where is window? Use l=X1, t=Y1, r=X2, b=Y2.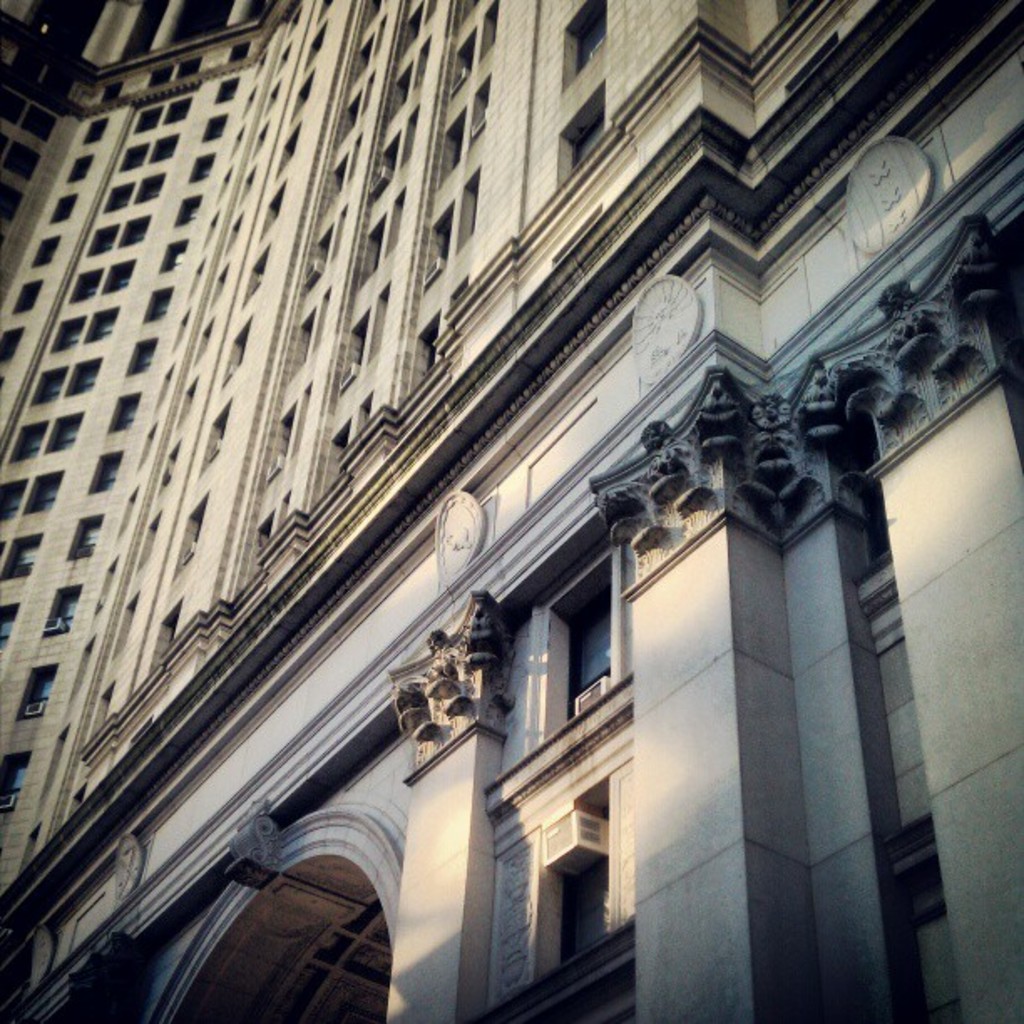
l=274, t=42, r=291, b=67.
